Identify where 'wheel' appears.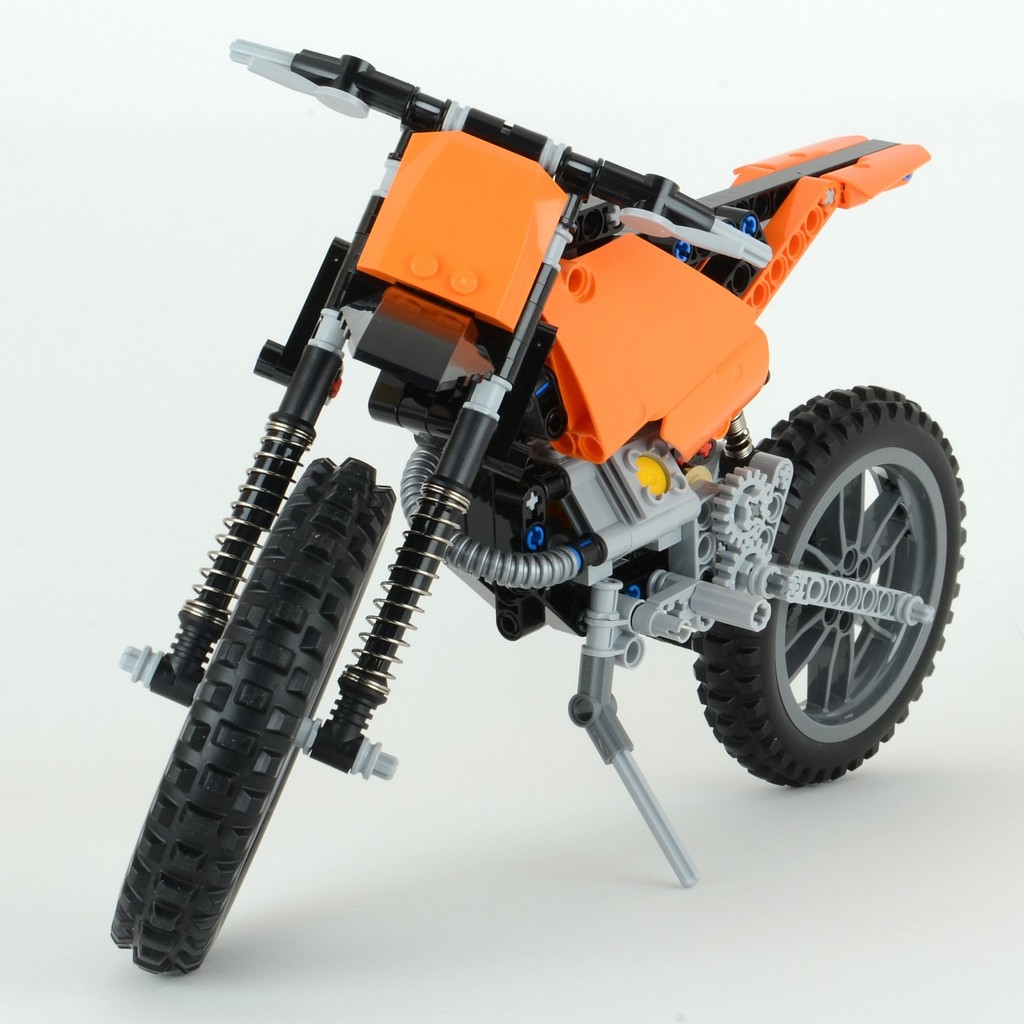
Appears at bbox=[703, 362, 958, 787].
